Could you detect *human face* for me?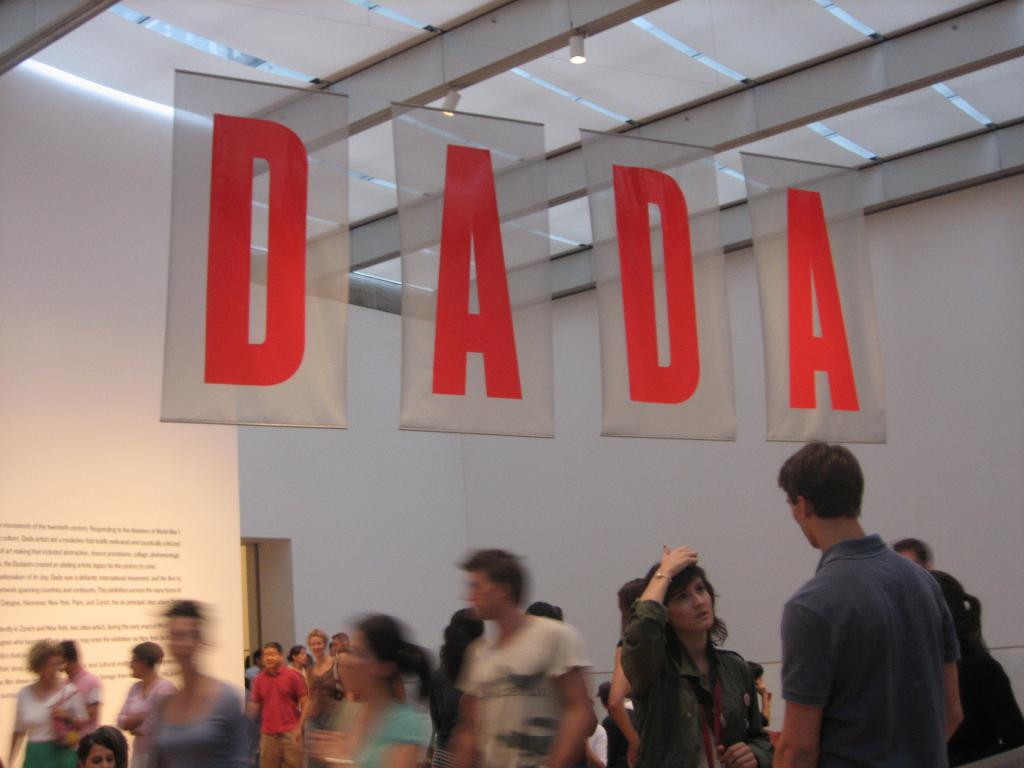
Detection result: <region>902, 550, 918, 570</region>.
